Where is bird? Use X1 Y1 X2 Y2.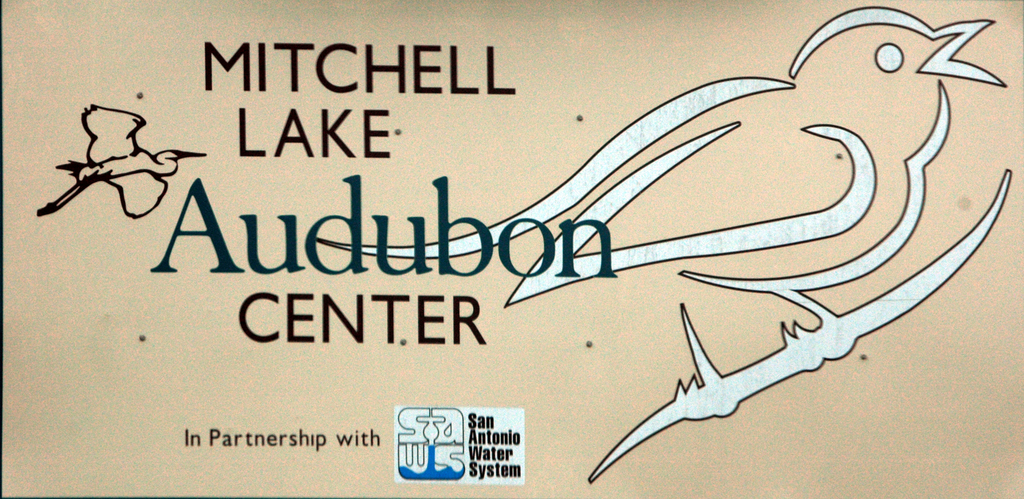
33 105 207 222.
